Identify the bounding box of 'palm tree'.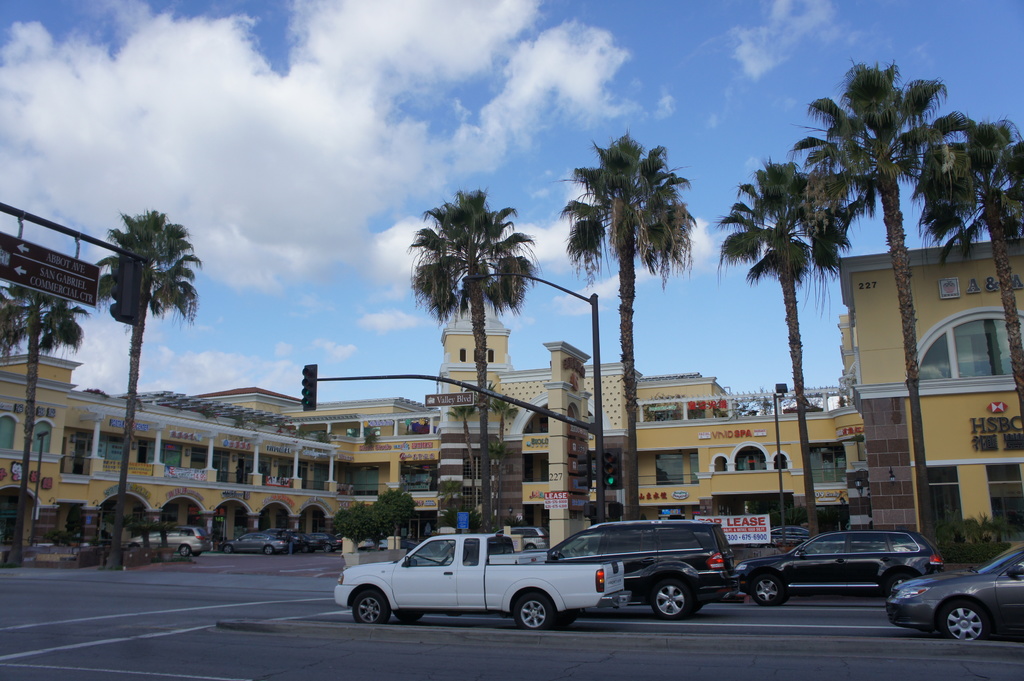
region(94, 200, 188, 402).
